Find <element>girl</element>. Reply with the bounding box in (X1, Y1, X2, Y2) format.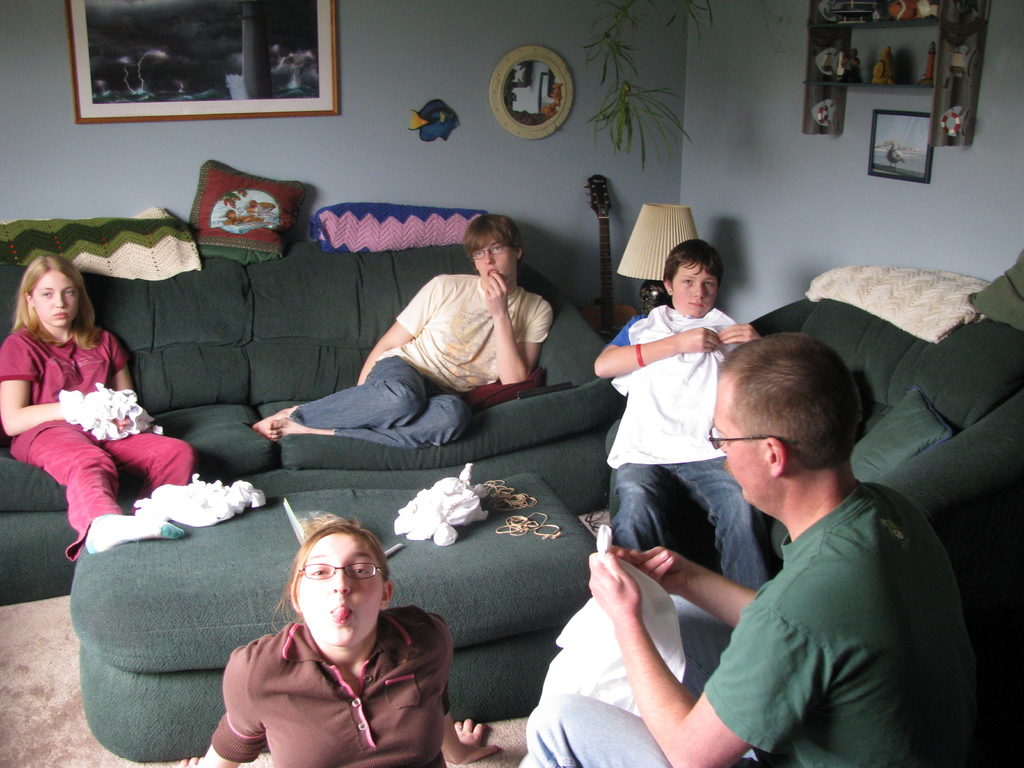
(172, 509, 499, 767).
